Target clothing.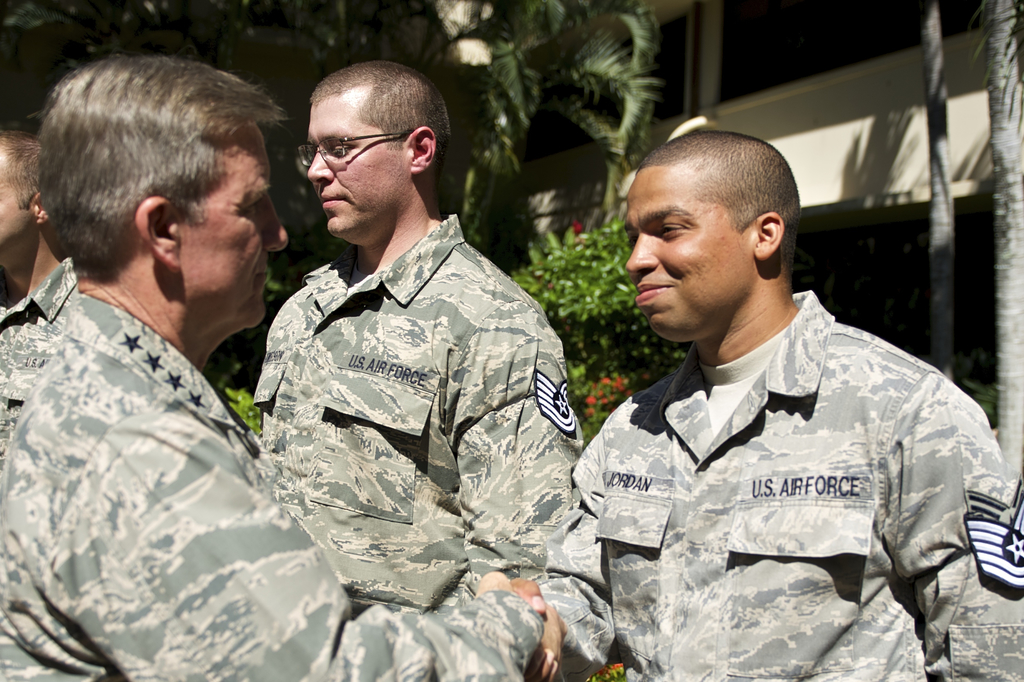
Target region: 247 206 595 619.
